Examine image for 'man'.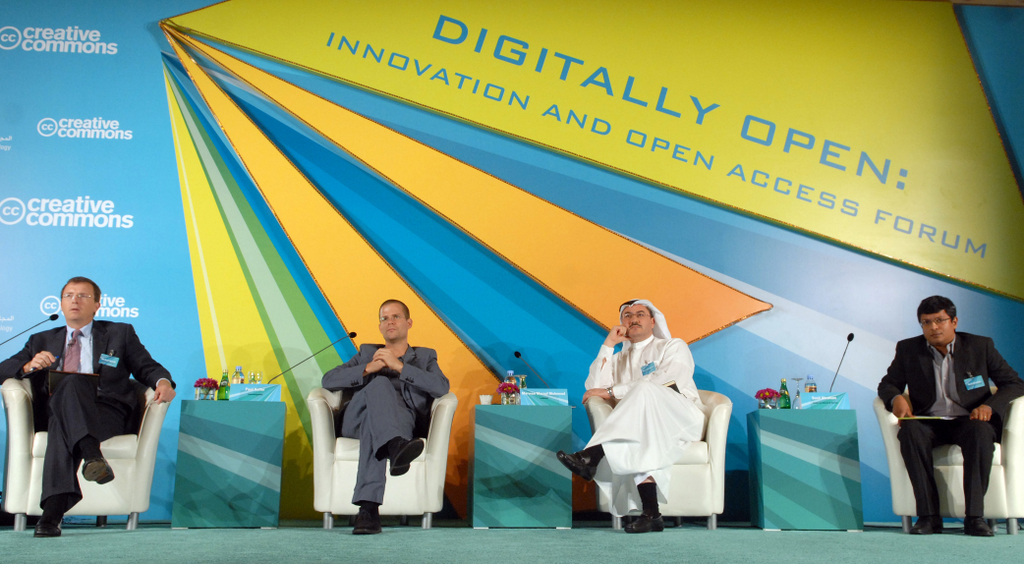
Examination result: <bbox>0, 279, 179, 533</bbox>.
